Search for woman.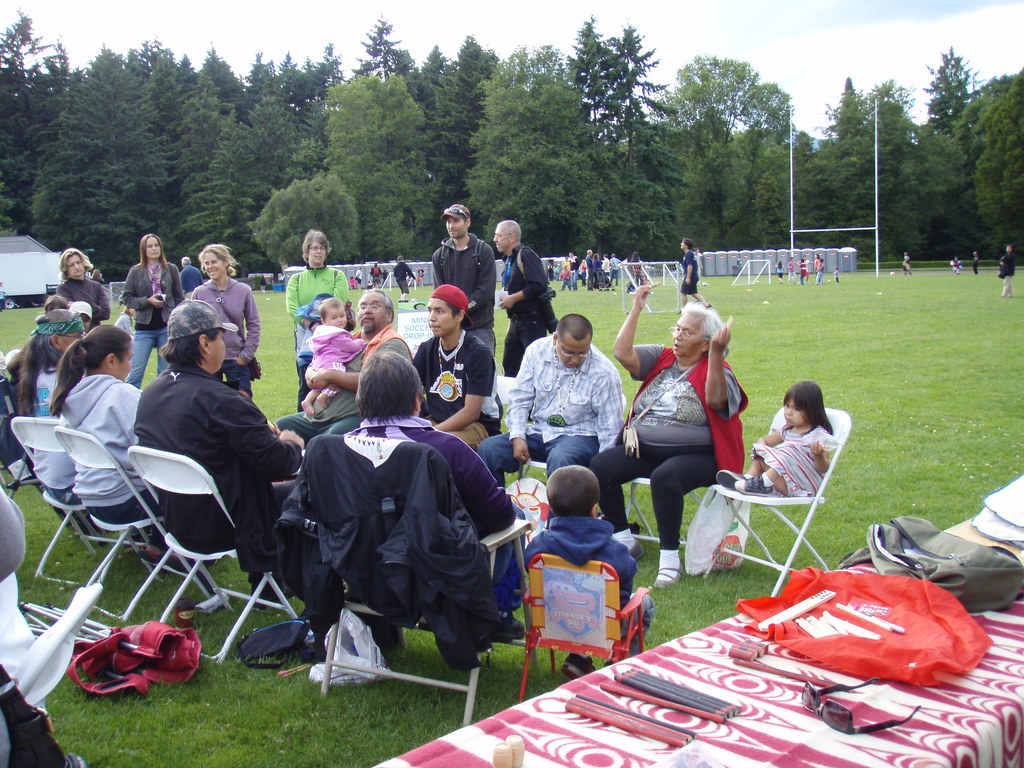
Found at bbox(118, 229, 186, 387).
